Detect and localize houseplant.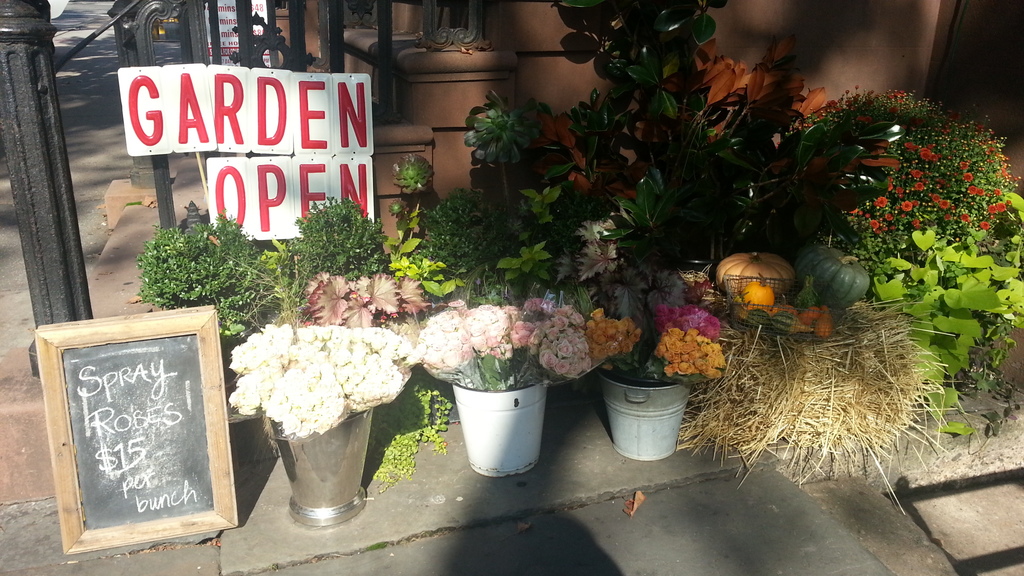
Localized at (224,316,424,526).
